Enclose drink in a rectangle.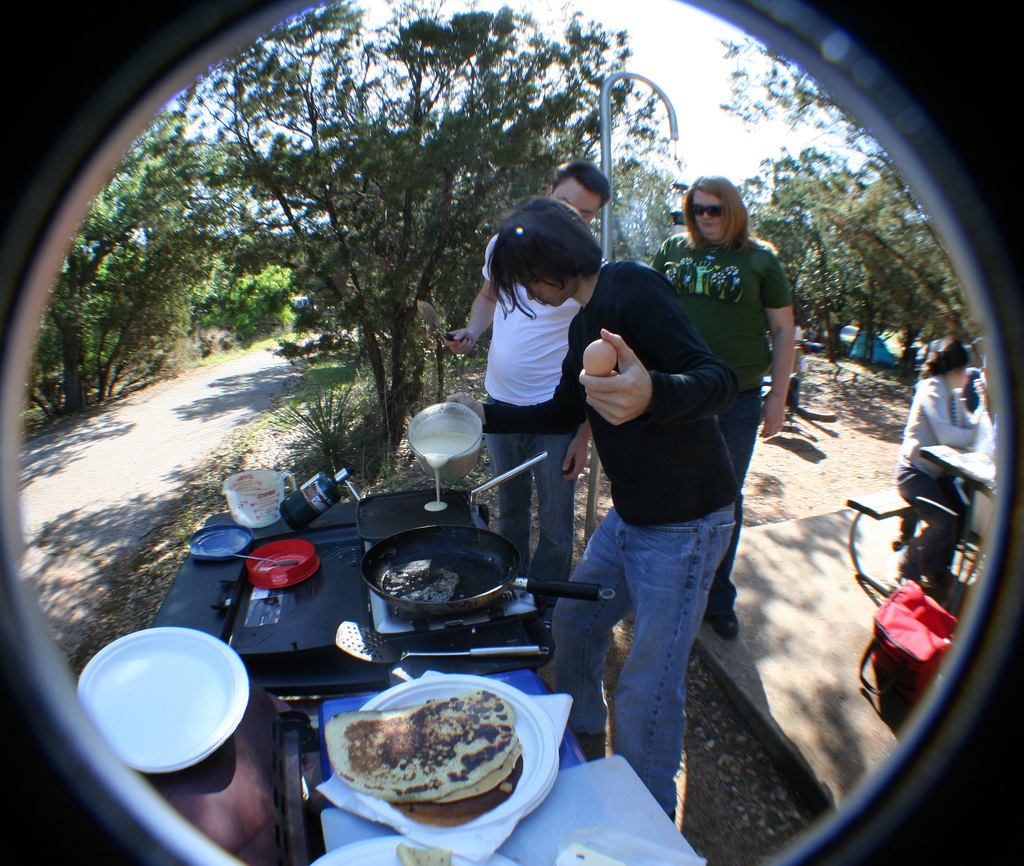
detection(409, 431, 471, 463).
